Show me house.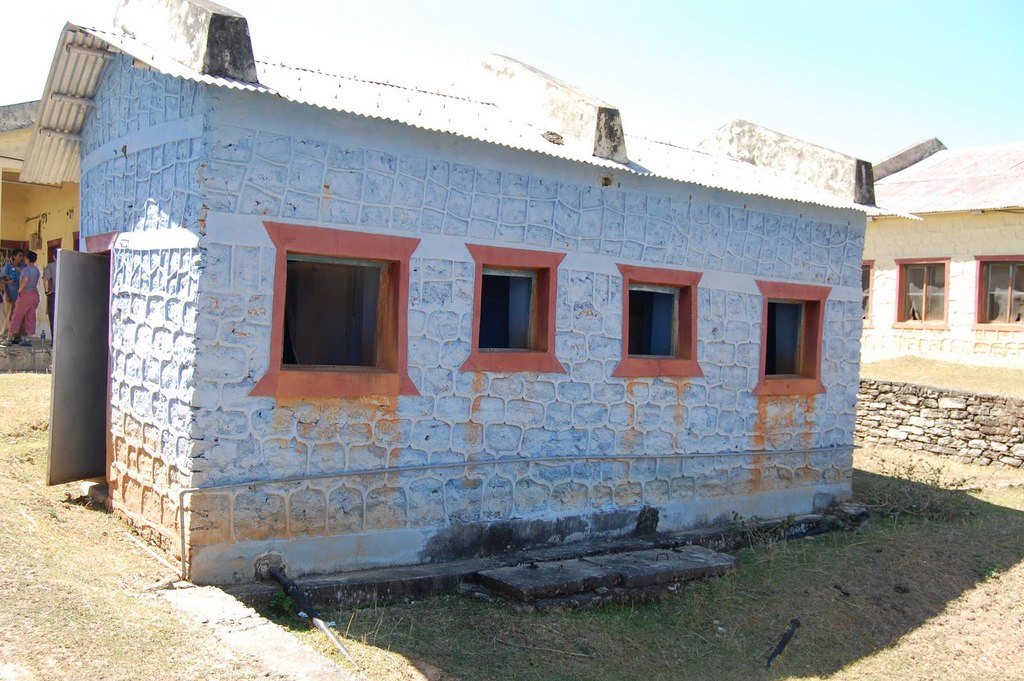
house is here: locate(824, 115, 1023, 423).
